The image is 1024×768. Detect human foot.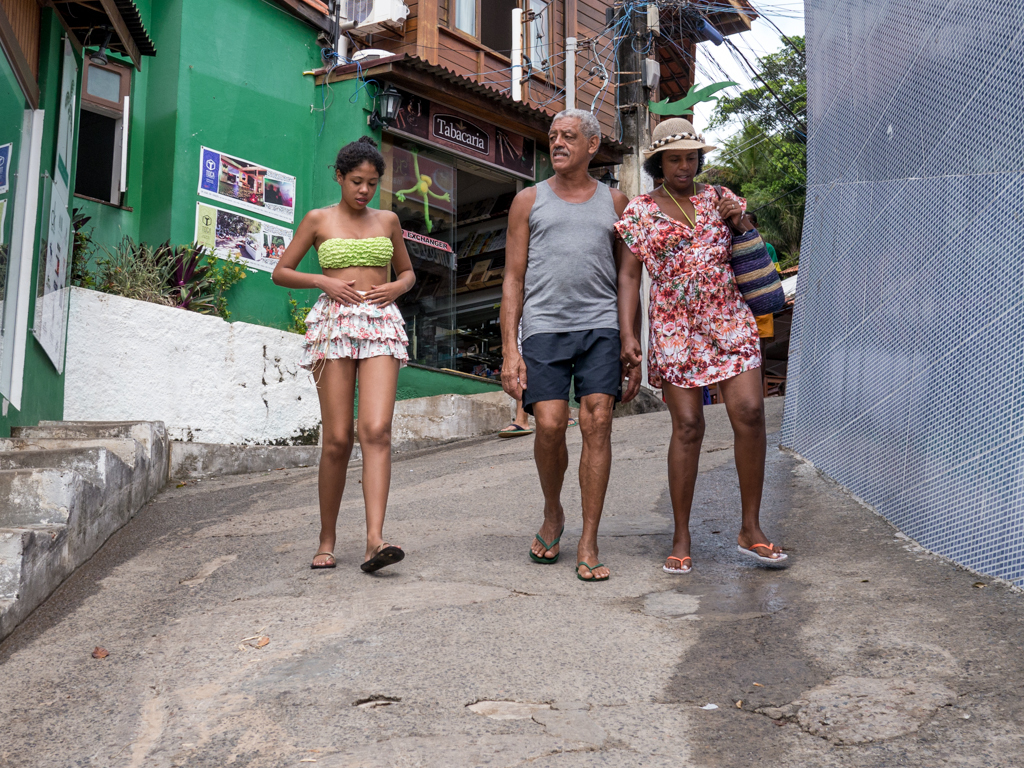
Detection: <bbox>659, 527, 697, 567</bbox>.
